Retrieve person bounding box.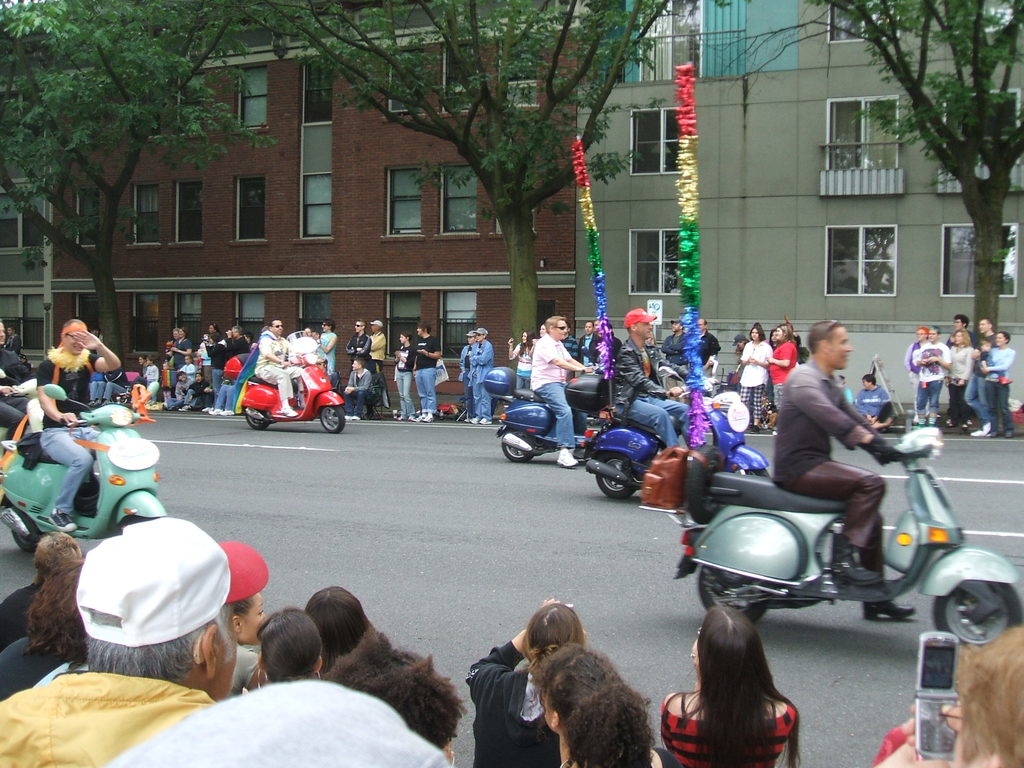
Bounding box: <bbox>854, 374, 901, 434</bbox>.
